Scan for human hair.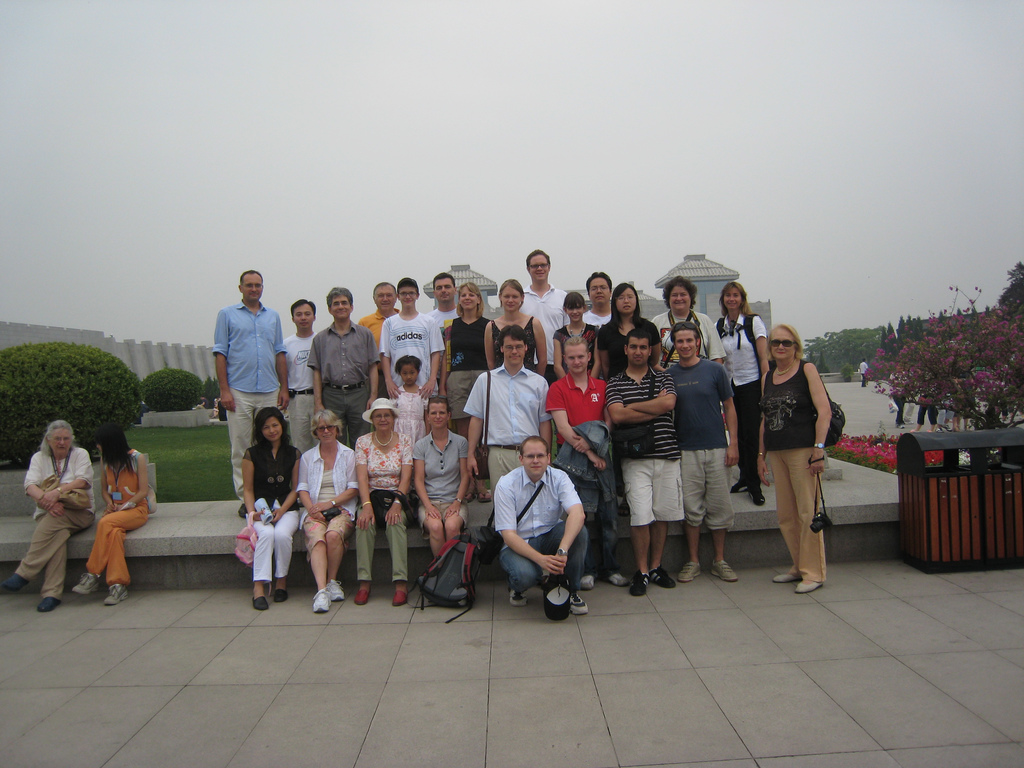
Scan result: box=[242, 268, 264, 299].
